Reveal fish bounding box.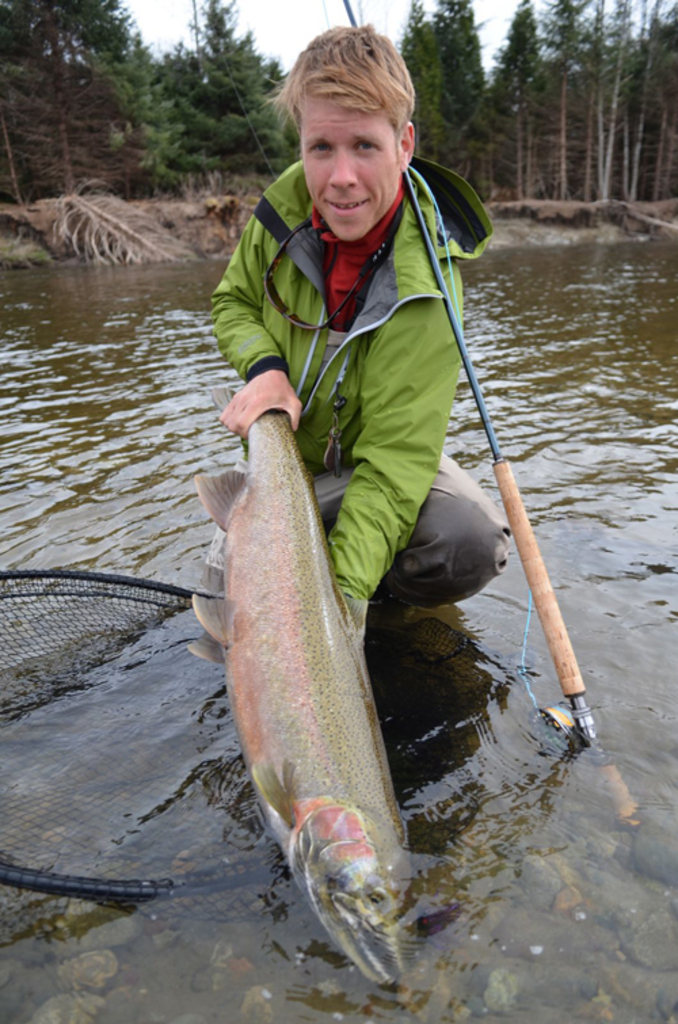
Revealed: 178:397:427:981.
